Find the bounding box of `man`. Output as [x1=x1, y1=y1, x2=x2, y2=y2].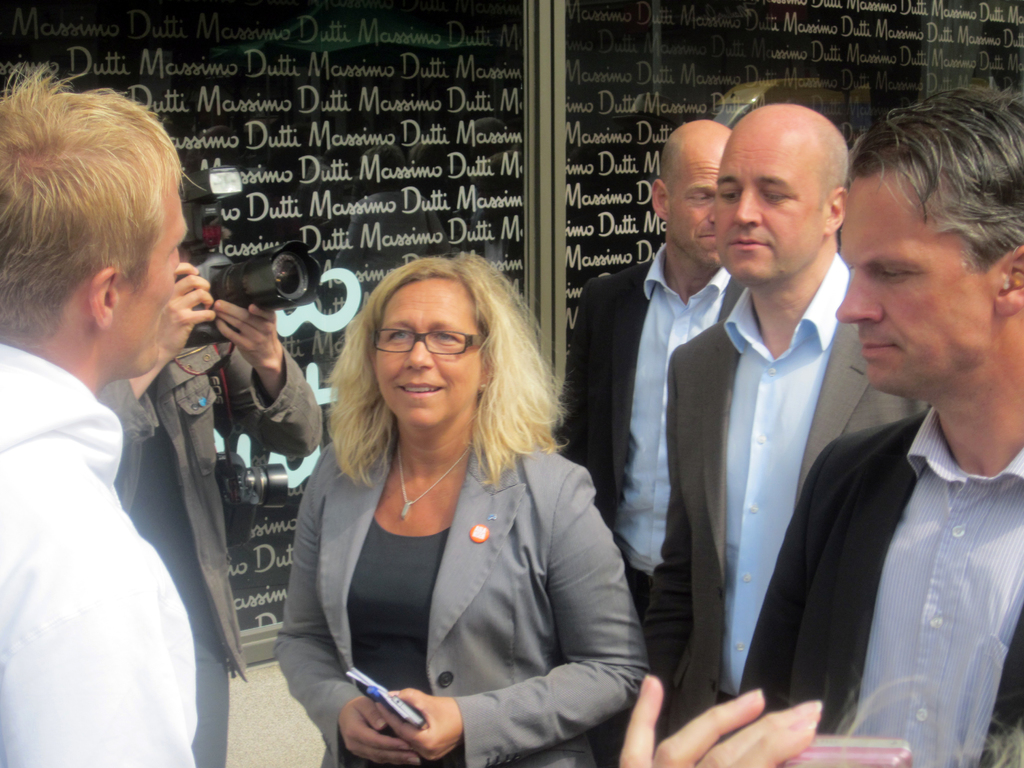
[x1=556, y1=118, x2=746, y2=767].
